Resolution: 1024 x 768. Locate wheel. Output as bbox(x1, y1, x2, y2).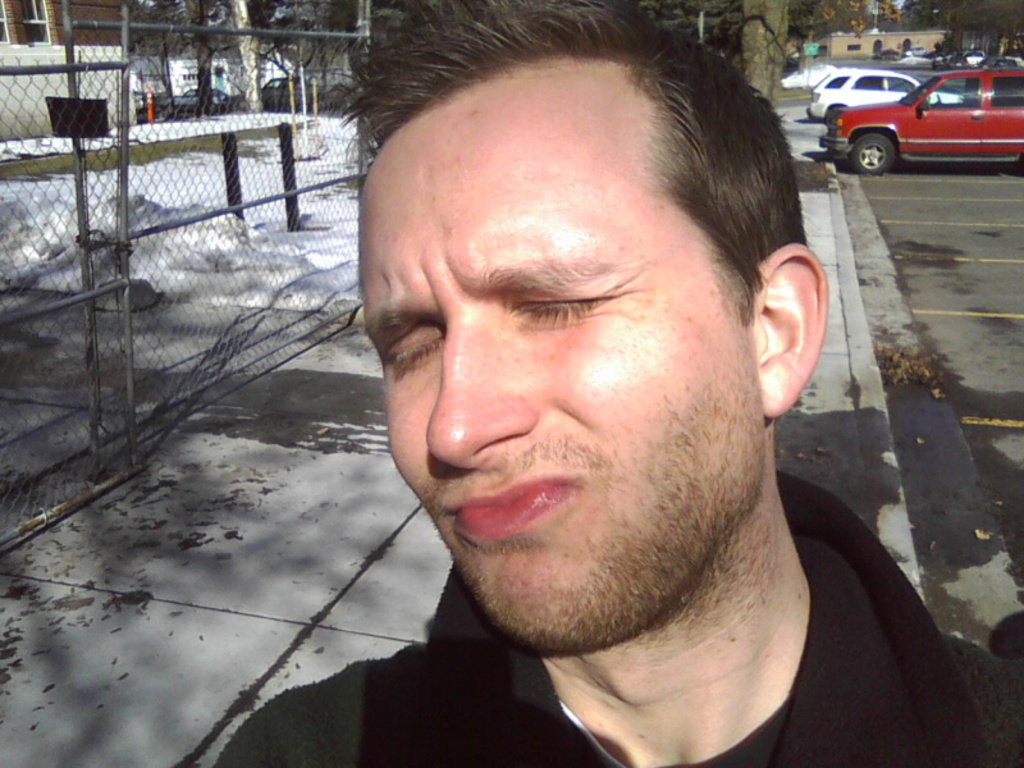
bbox(934, 93, 943, 108).
